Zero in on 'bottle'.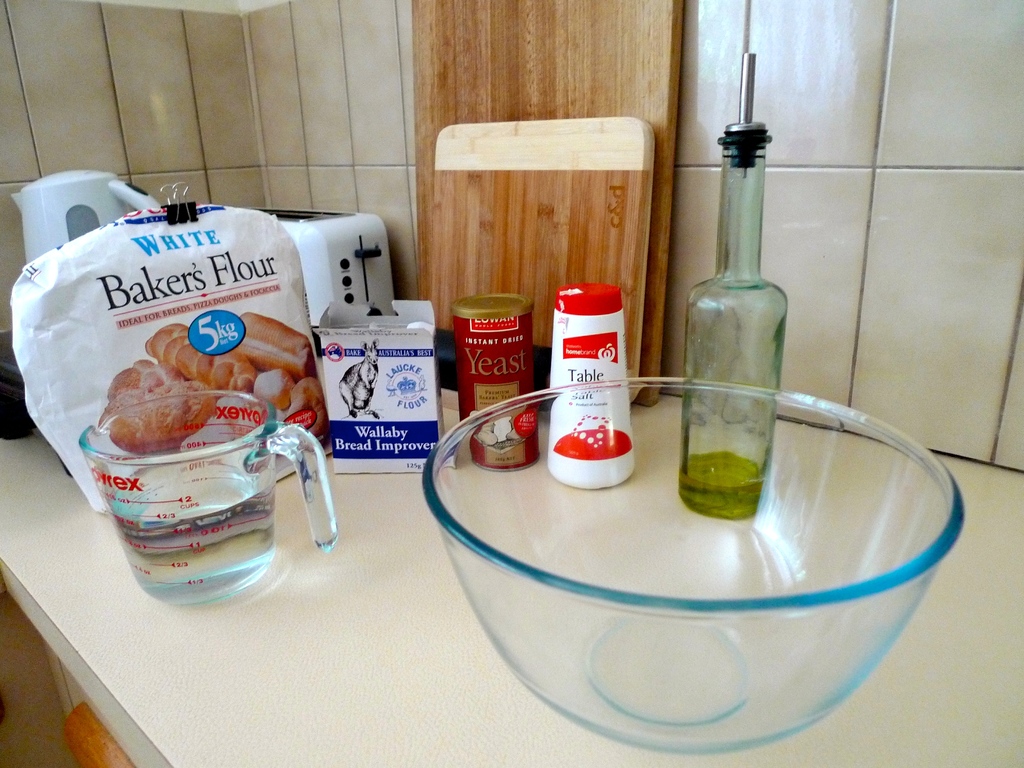
Zeroed in: bbox=[677, 118, 771, 525].
